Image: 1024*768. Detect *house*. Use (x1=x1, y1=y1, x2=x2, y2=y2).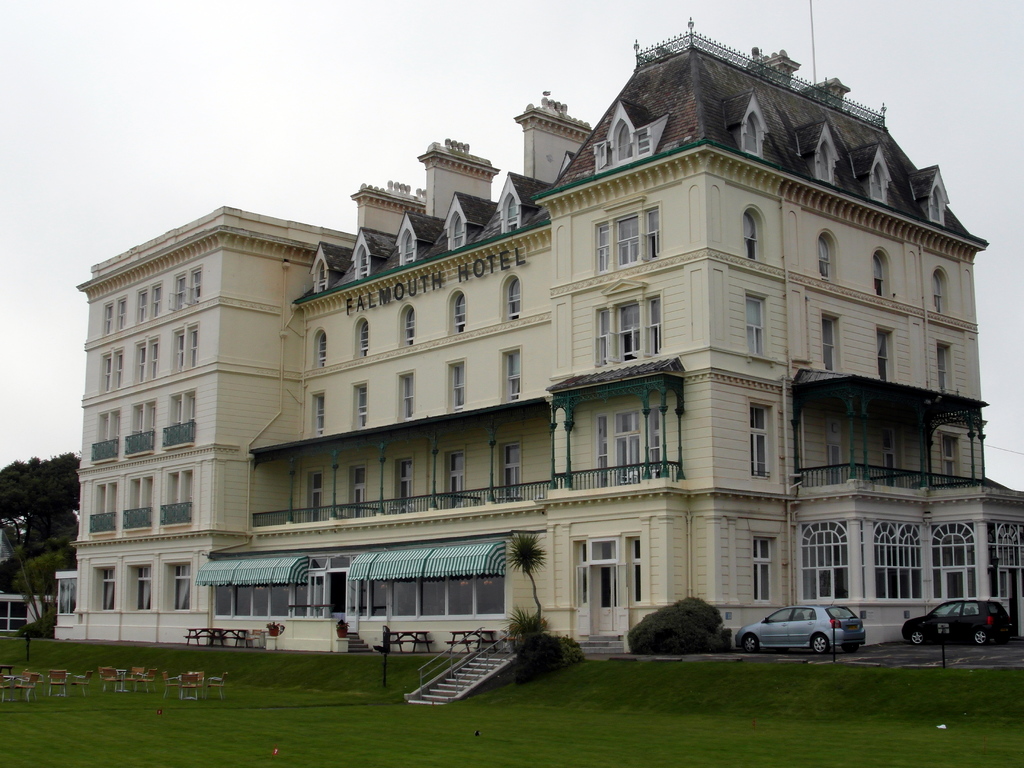
(x1=292, y1=10, x2=993, y2=654).
